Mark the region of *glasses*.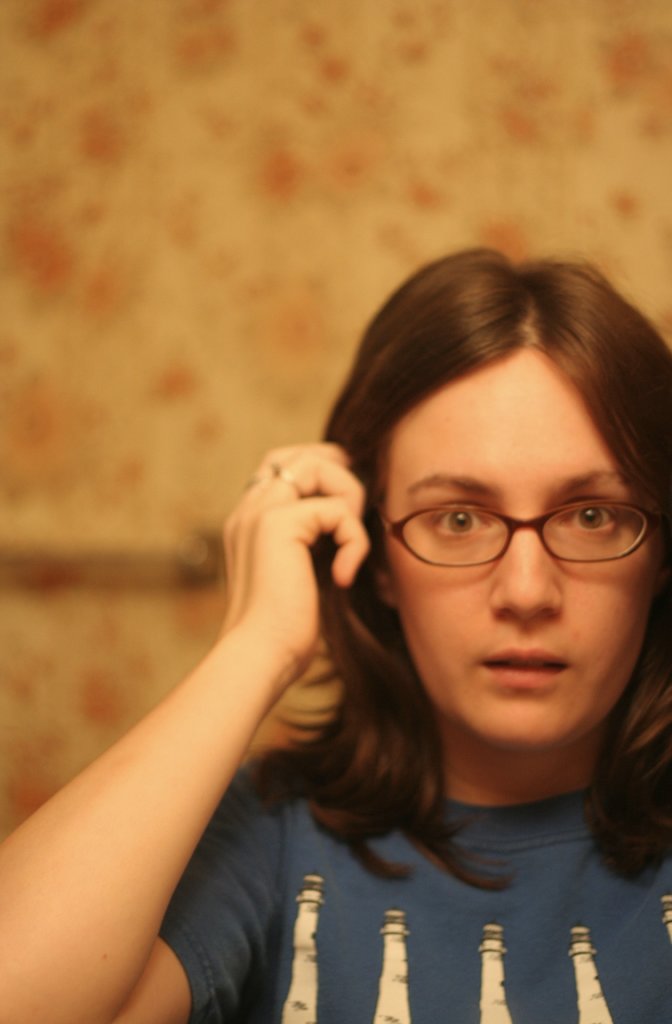
Region: x1=382 y1=492 x2=647 y2=576.
